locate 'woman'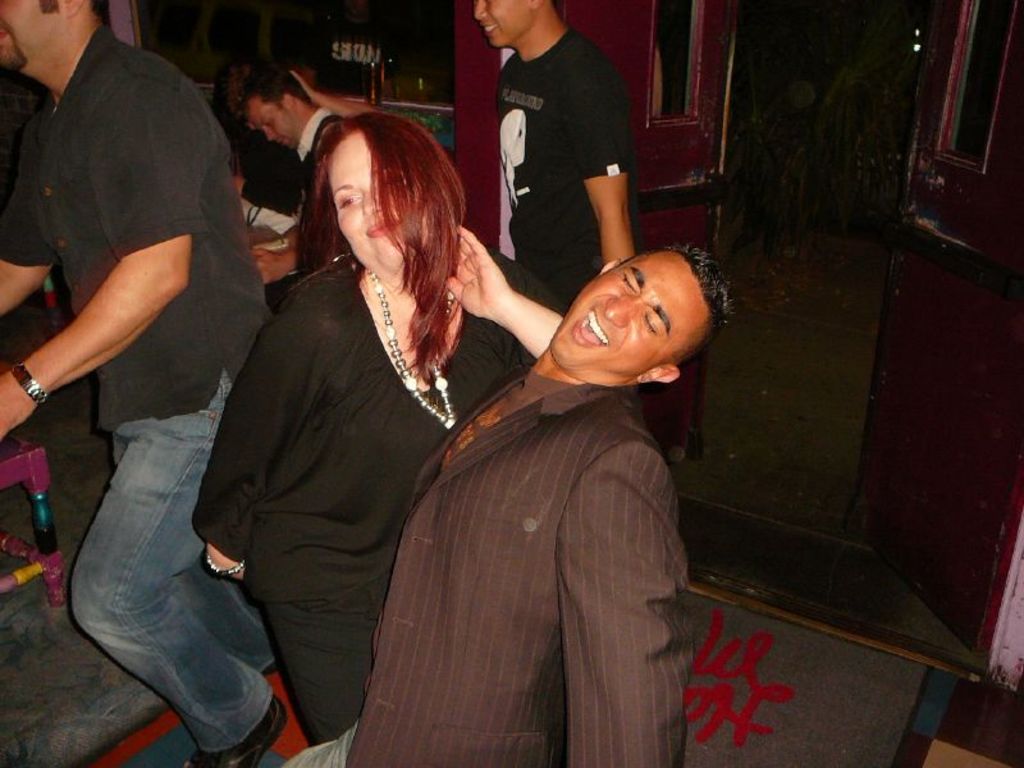
l=197, t=86, r=513, b=745
